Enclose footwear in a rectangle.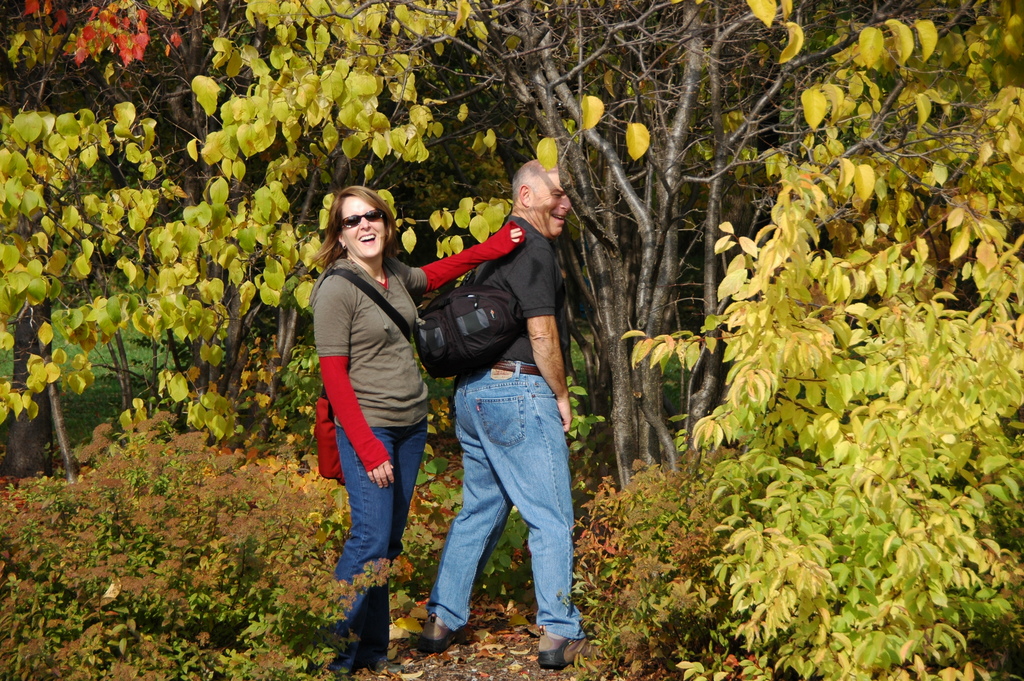
l=418, t=609, r=472, b=654.
